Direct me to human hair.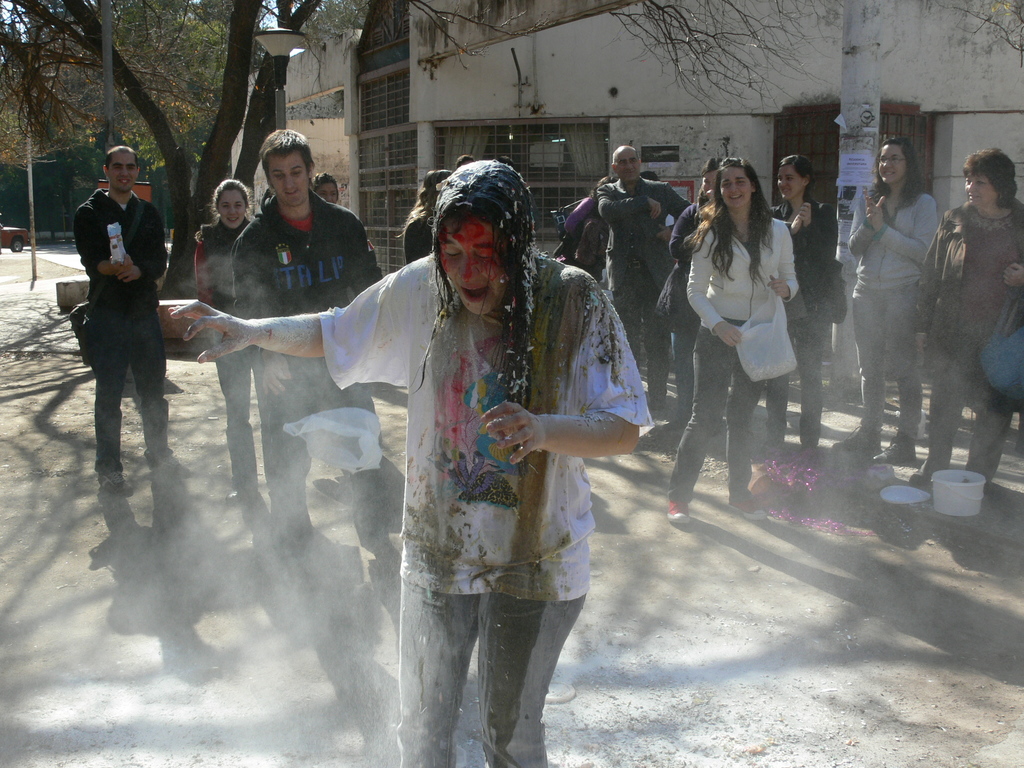
Direction: 963 144 1018 206.
